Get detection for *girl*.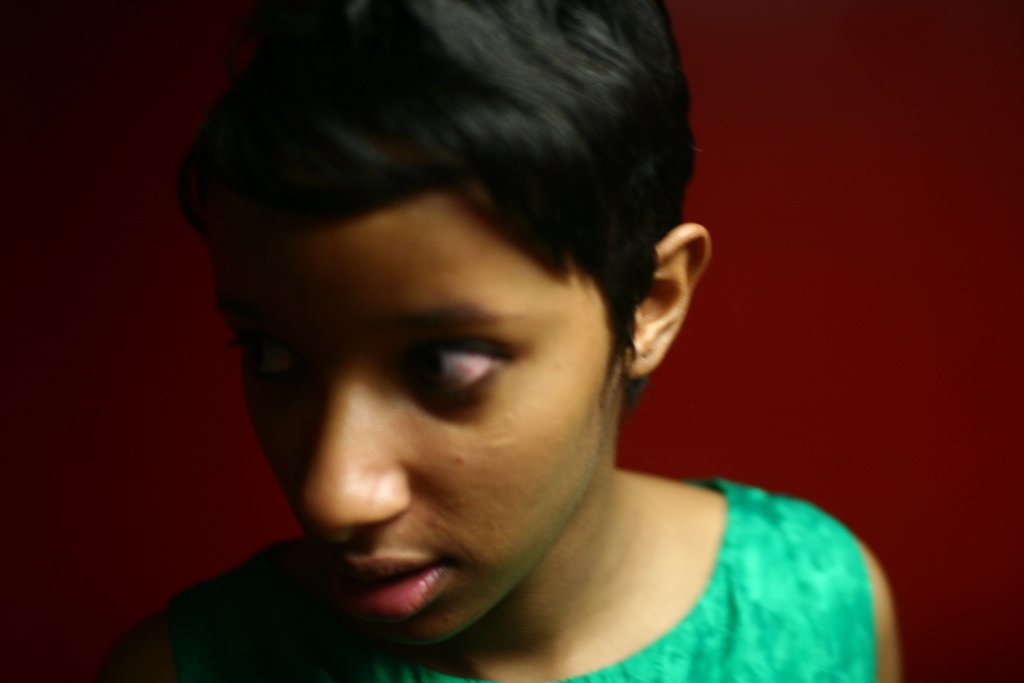
Detection: box(98, 0, 899, 678).
